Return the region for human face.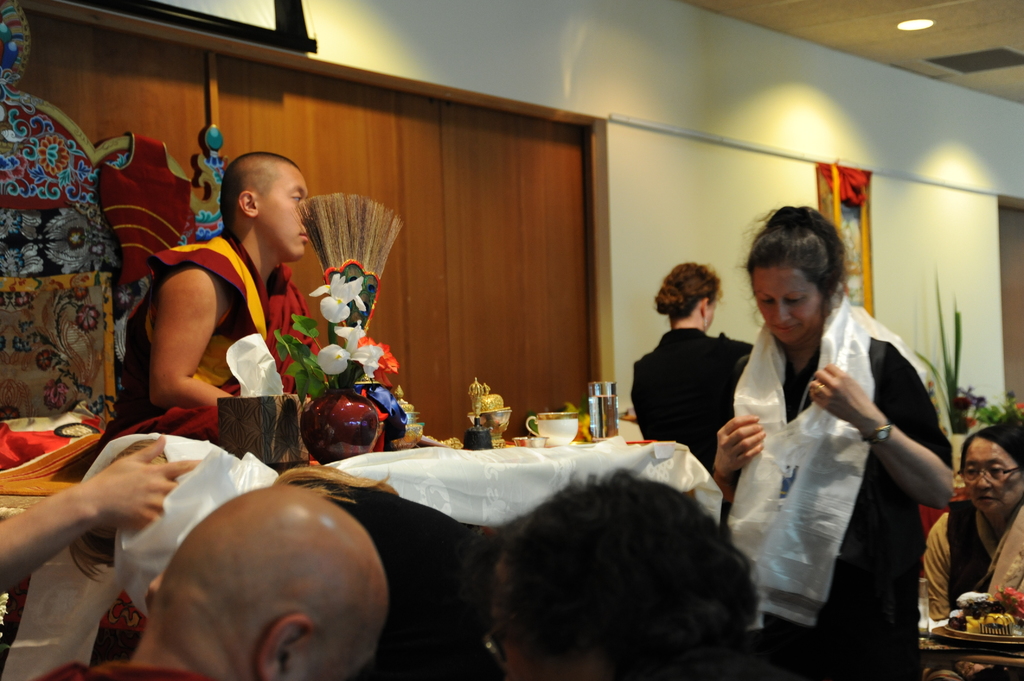
[264,175,310,263].
